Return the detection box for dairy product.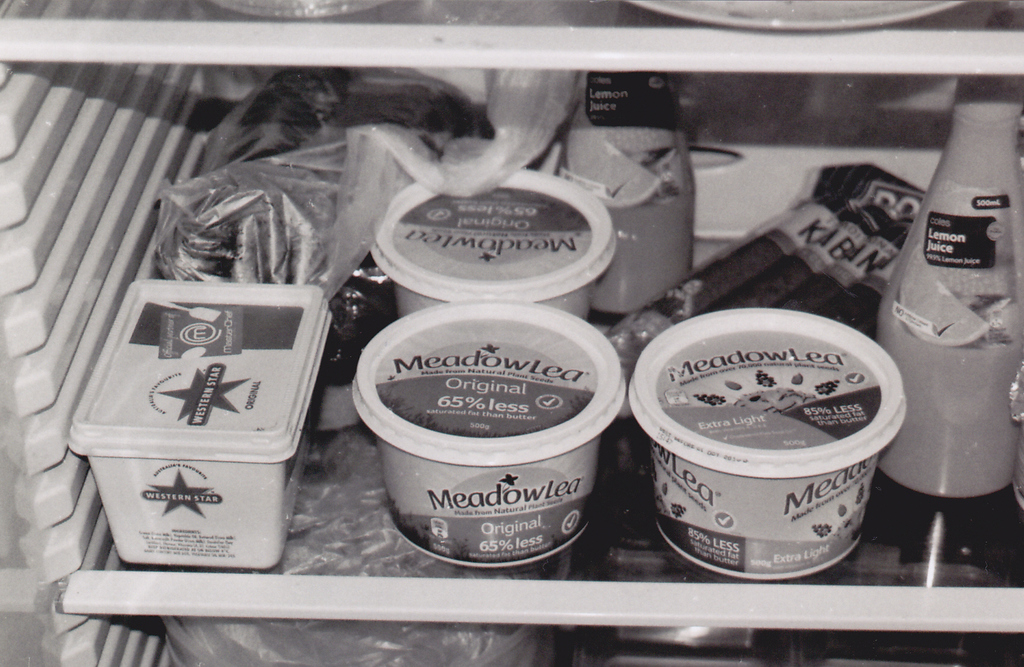
l=577, t=70, r=704, b=296.
